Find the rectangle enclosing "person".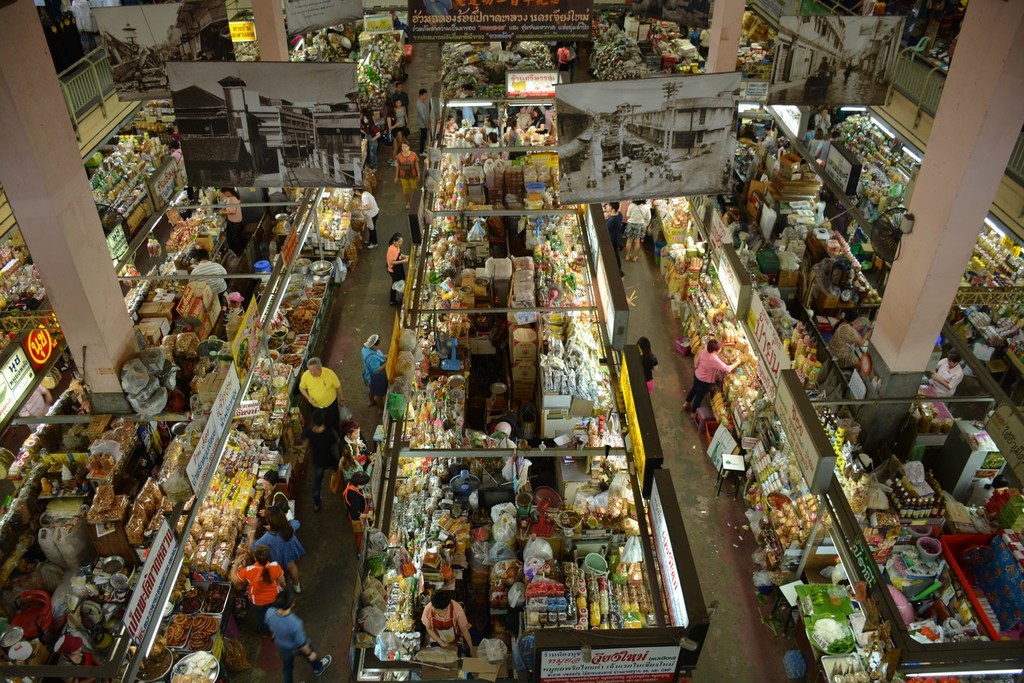
218/190/243/248.
